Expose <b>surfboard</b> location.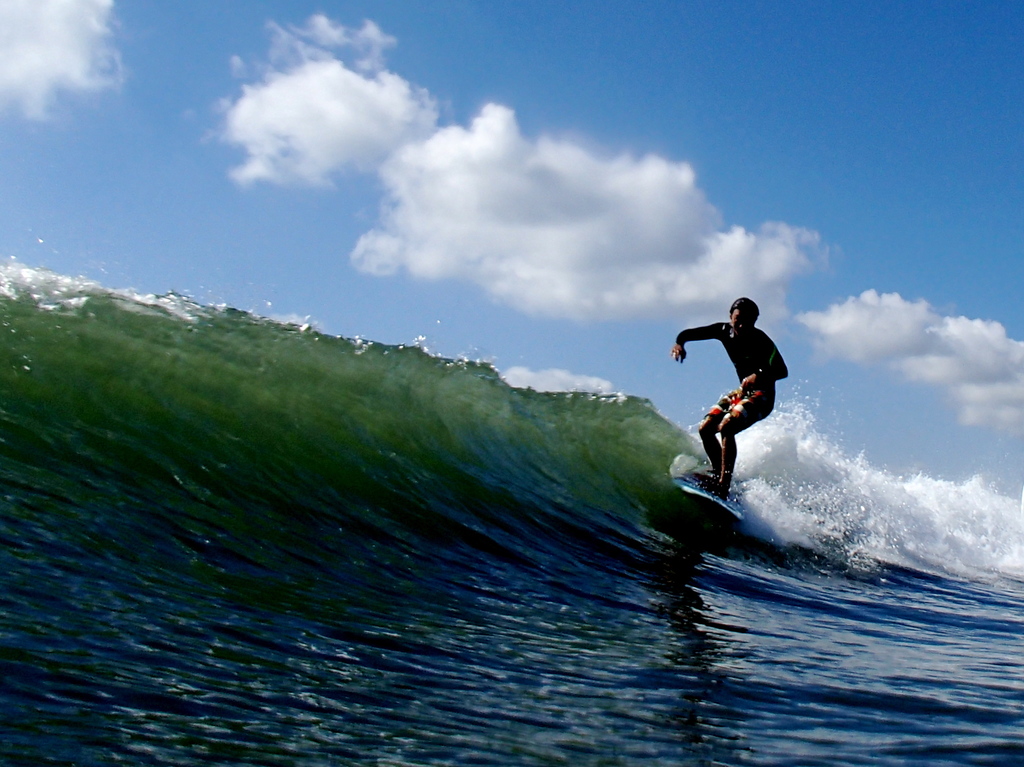
Exposed at [left=673, top=472, right=748, bottom=526].
